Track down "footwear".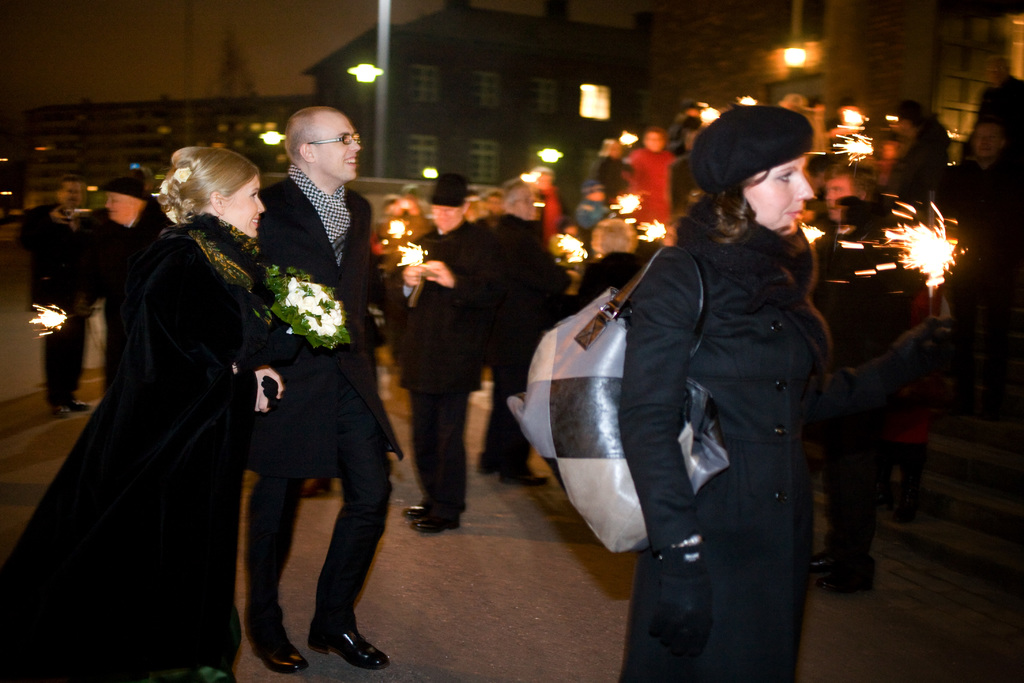
Tracked to x1=302 y1=626 x2=388 y2=672.
